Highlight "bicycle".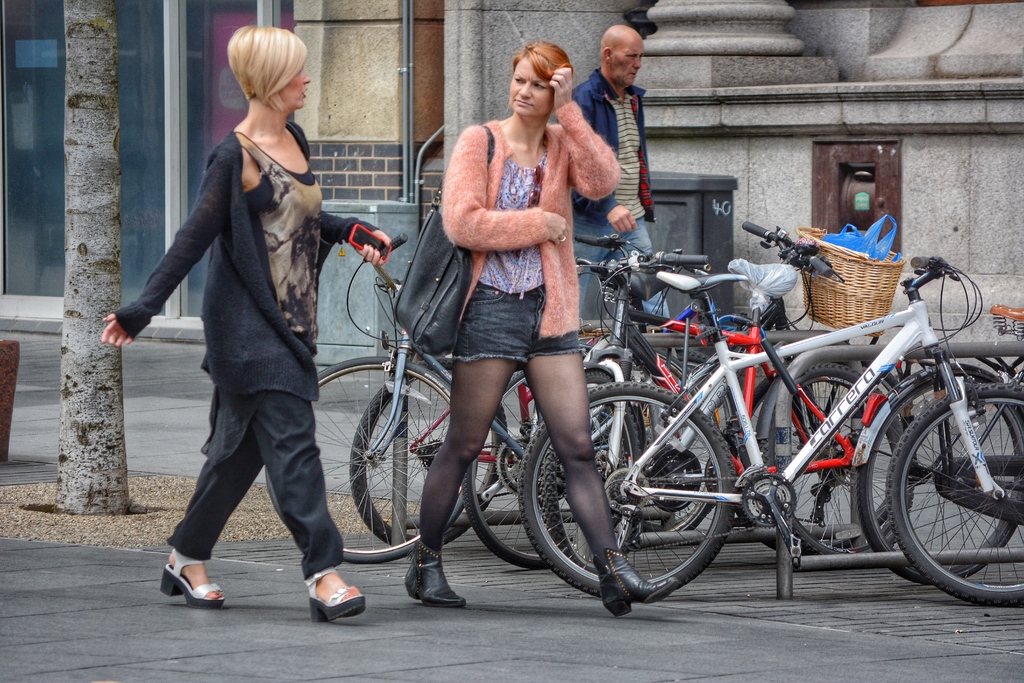
Highlighted region: 461, 213, 913, 566.
